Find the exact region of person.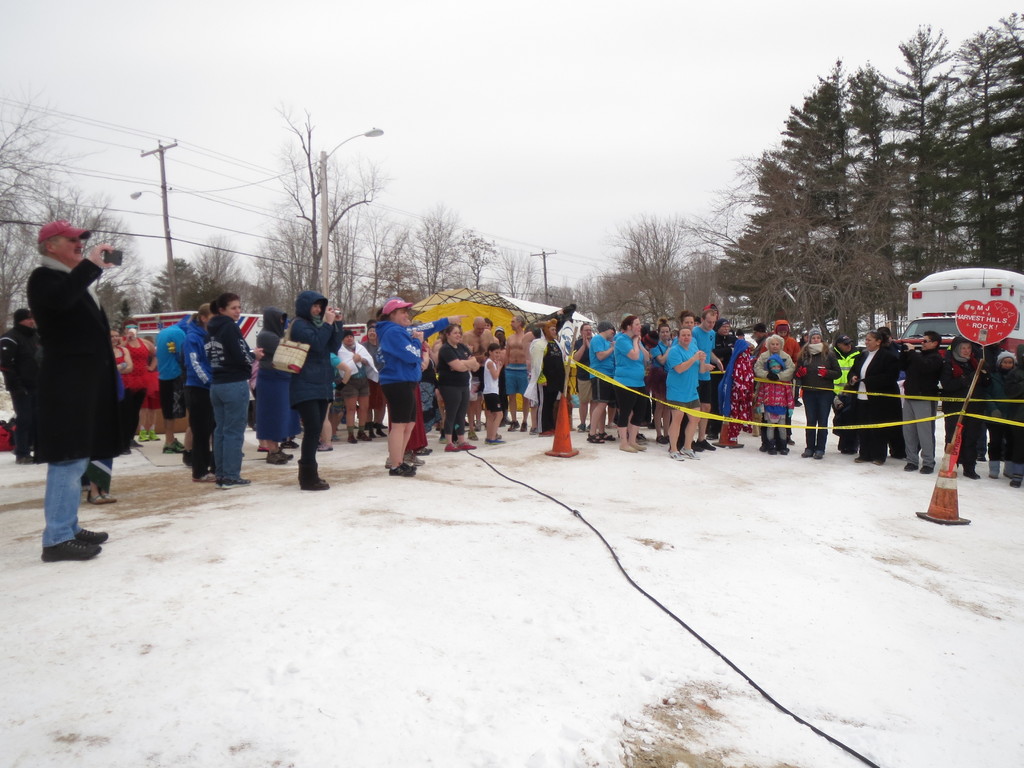
Exact region: region(688, 308, 721, 451).
